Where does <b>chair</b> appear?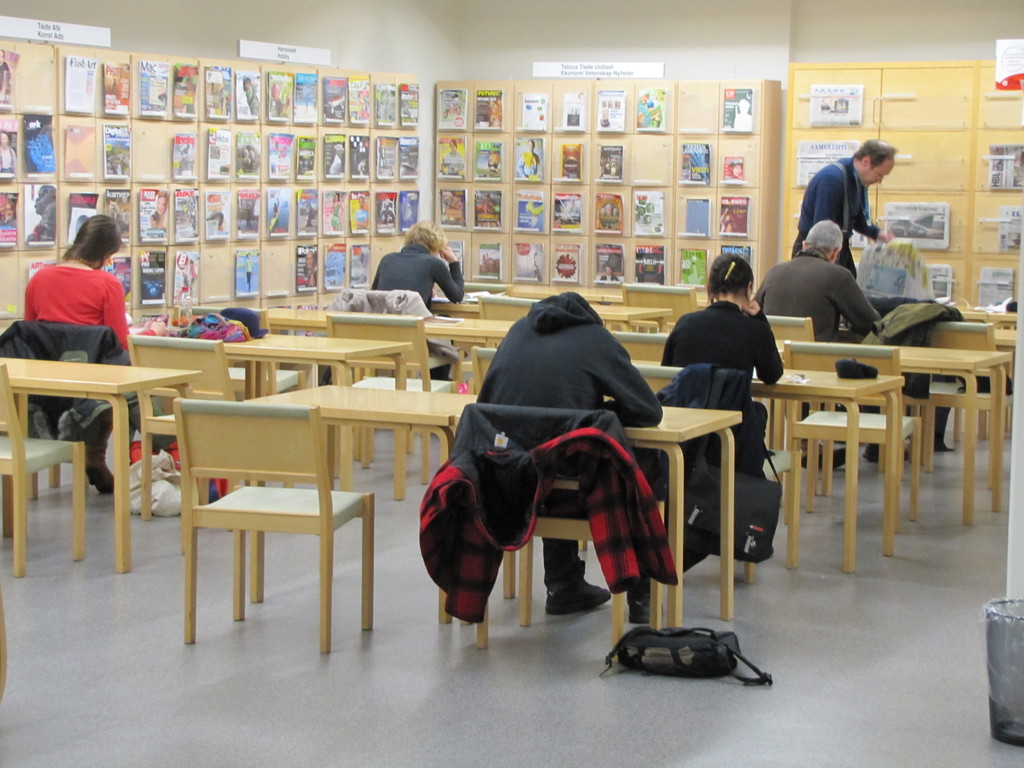
Appears at region(468, 401, 664, 652).
